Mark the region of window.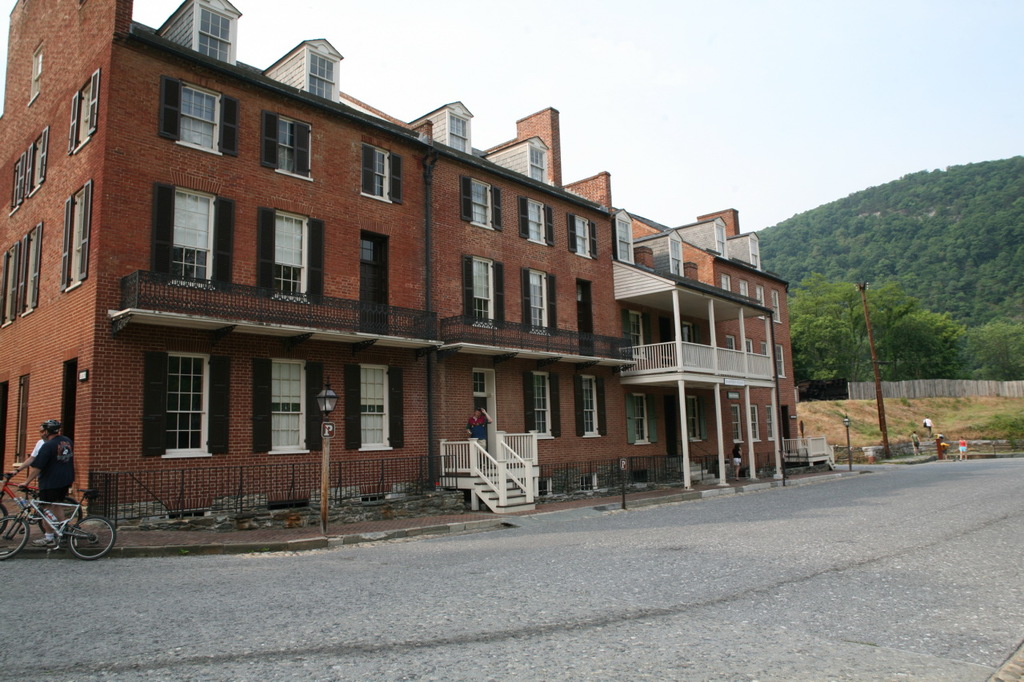
Region: left=578, top=375, right=598, bottom=428.
